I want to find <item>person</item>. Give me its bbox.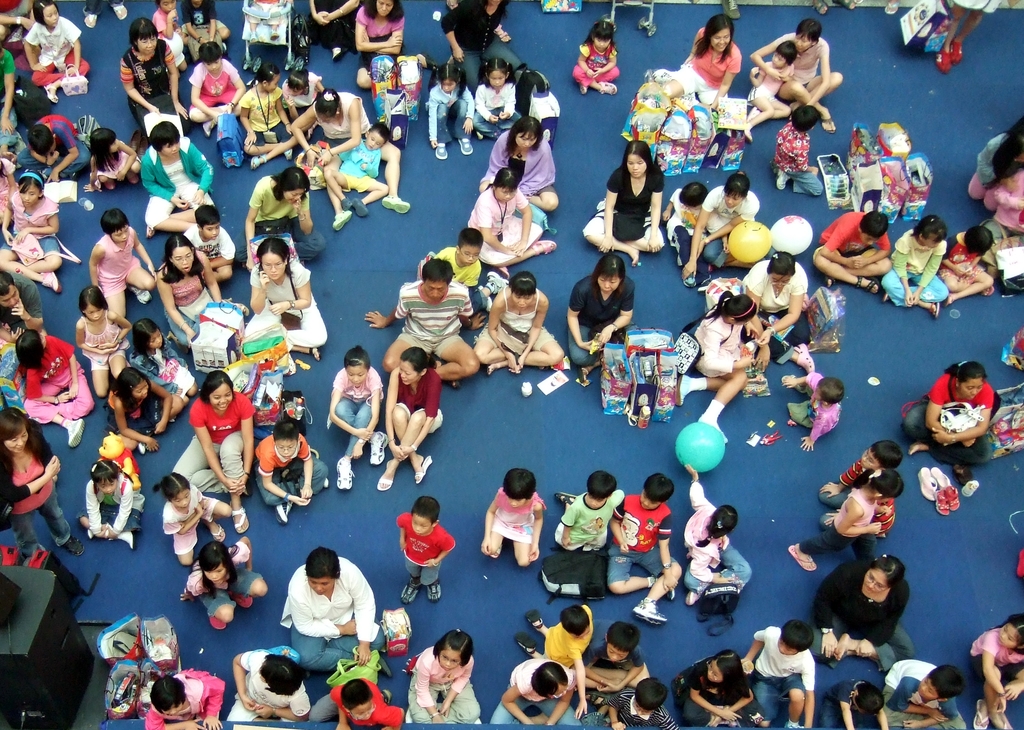
x1=179, y1=536, x2=267, y2=631.
